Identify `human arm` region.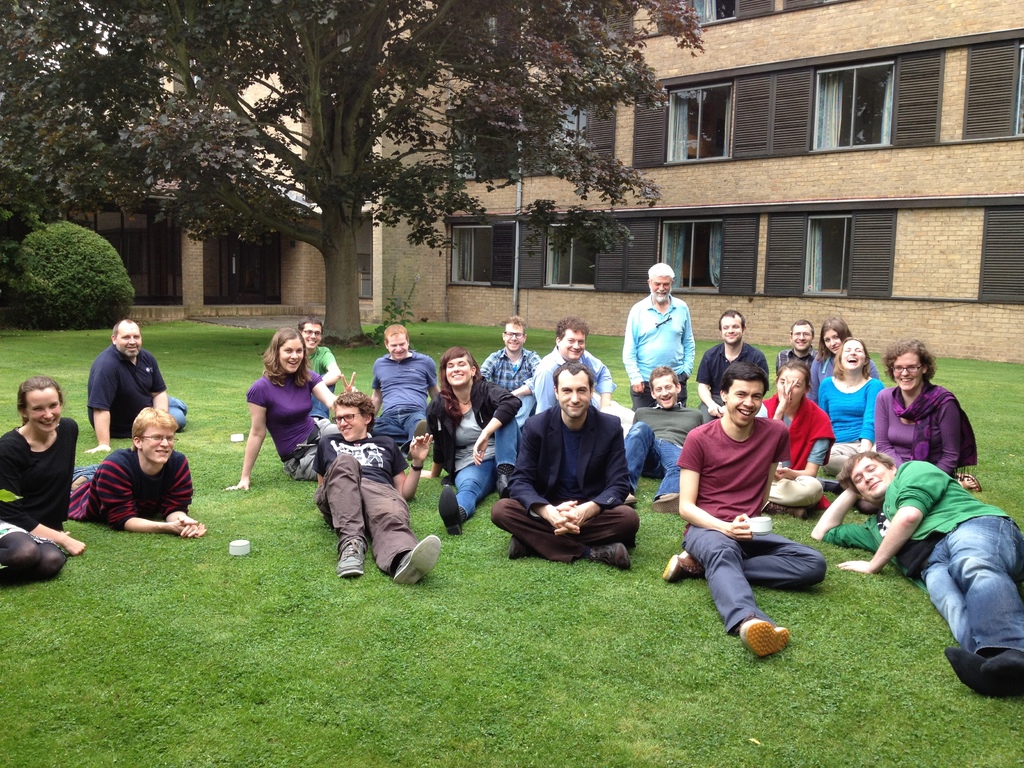
Region: (left=778, top=426, right=836, bottom=475).
